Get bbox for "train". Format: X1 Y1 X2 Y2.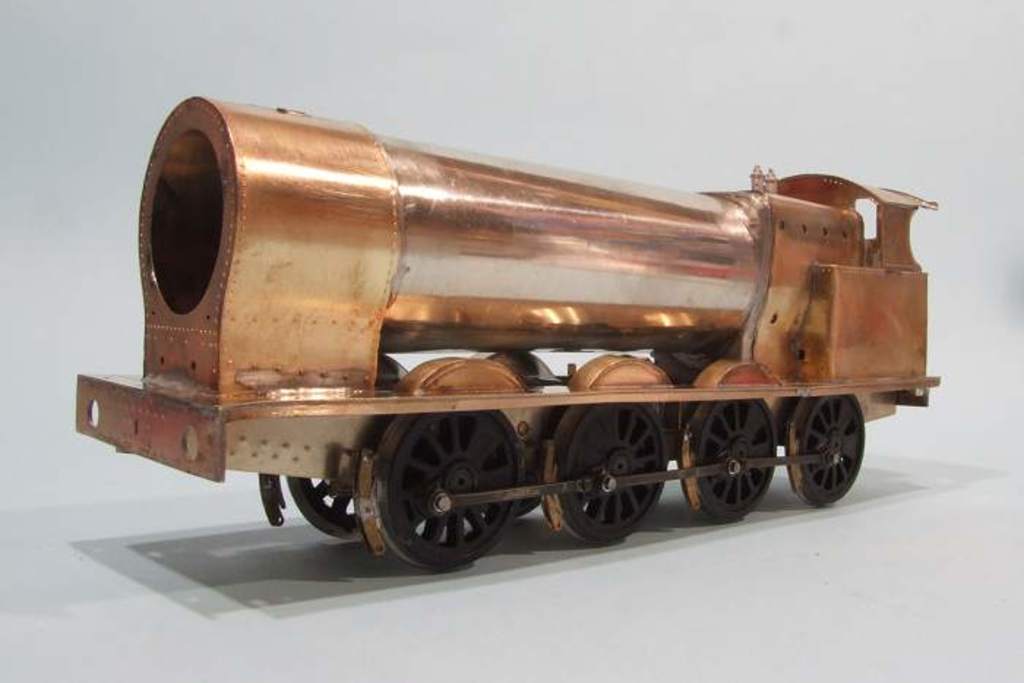
72 95 938 569.
